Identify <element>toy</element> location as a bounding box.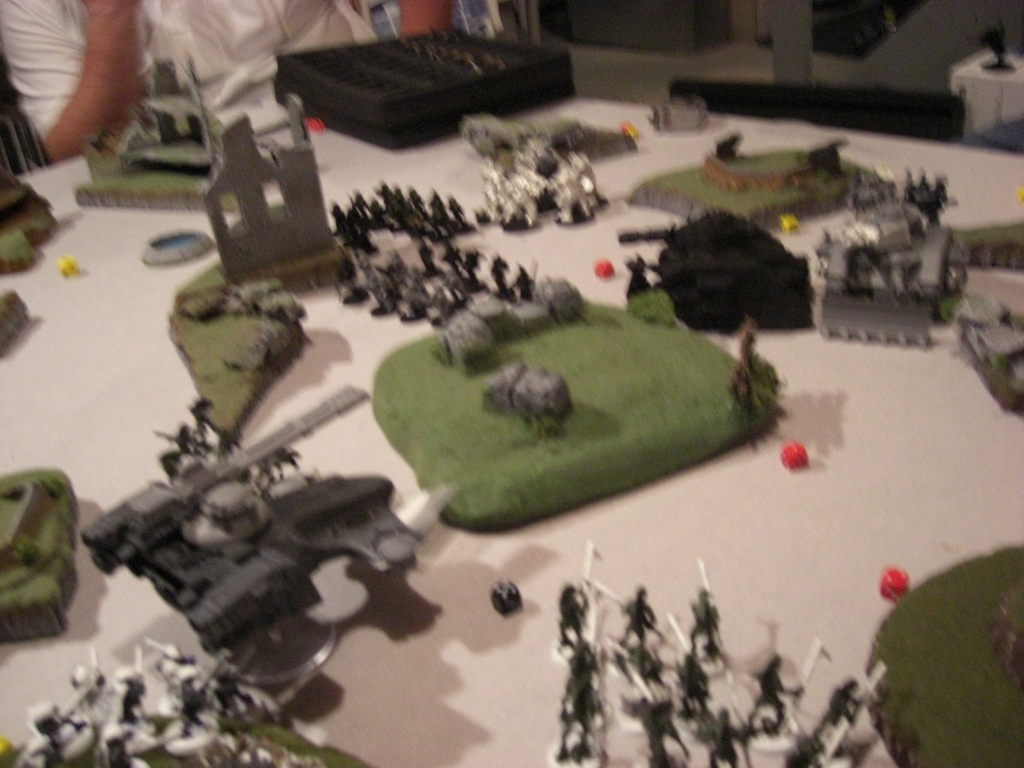
614, 207, 822, 332.
